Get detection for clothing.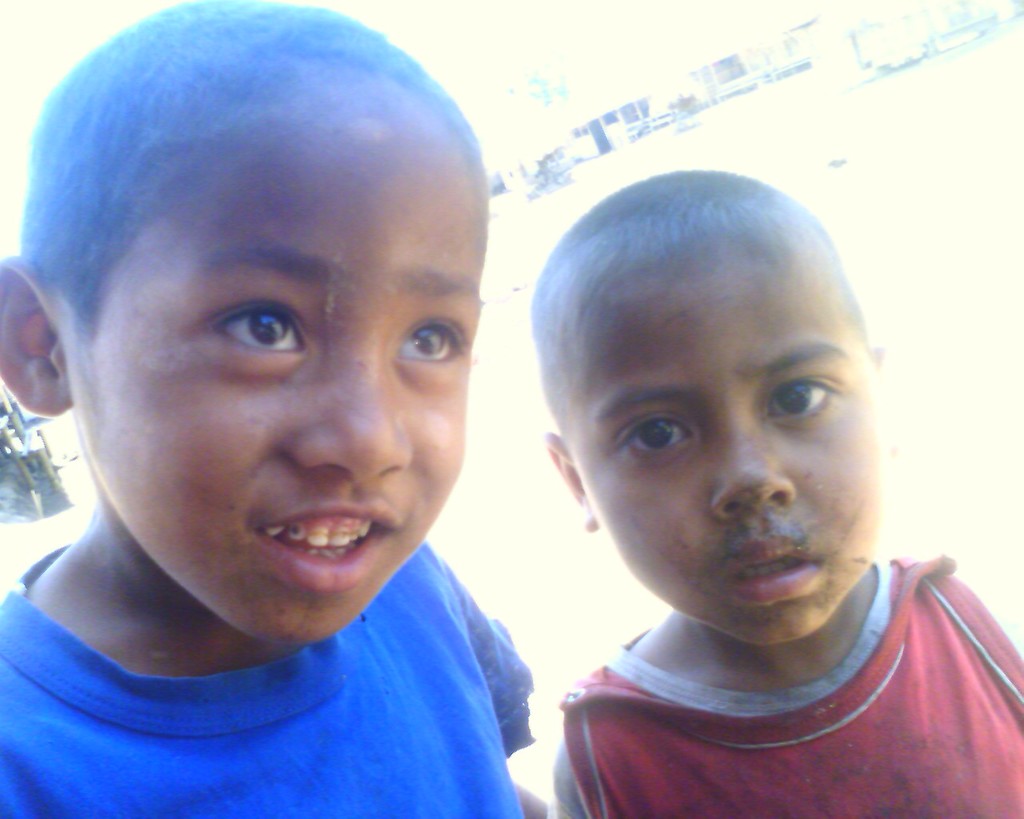
Detection: x1=0, y1=539, x2=534, y2=818.
